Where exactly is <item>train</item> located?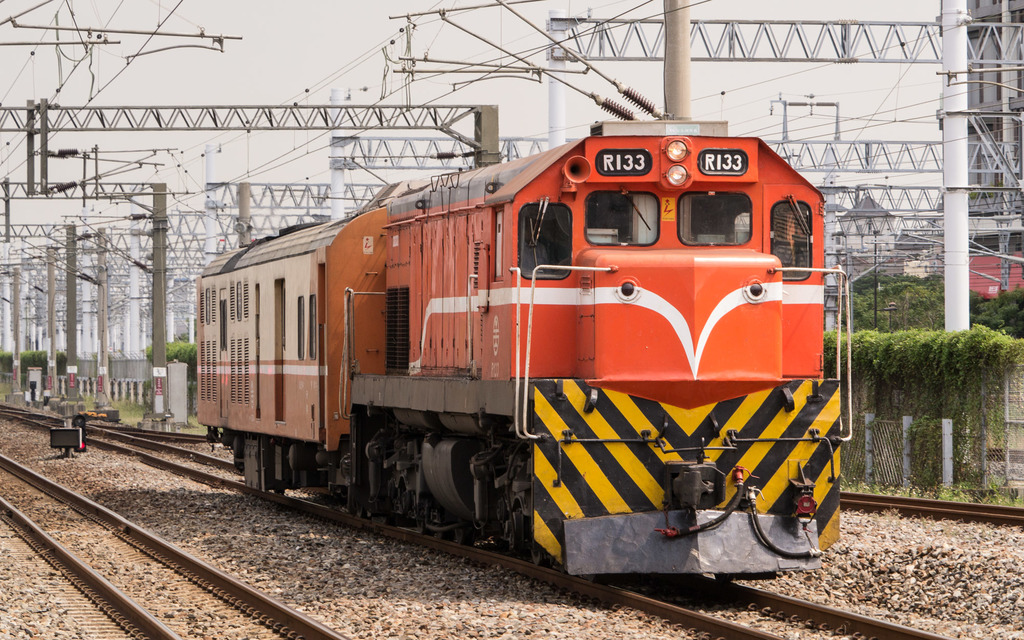
Its bounding box is rect(196, 119, 852, 579).
